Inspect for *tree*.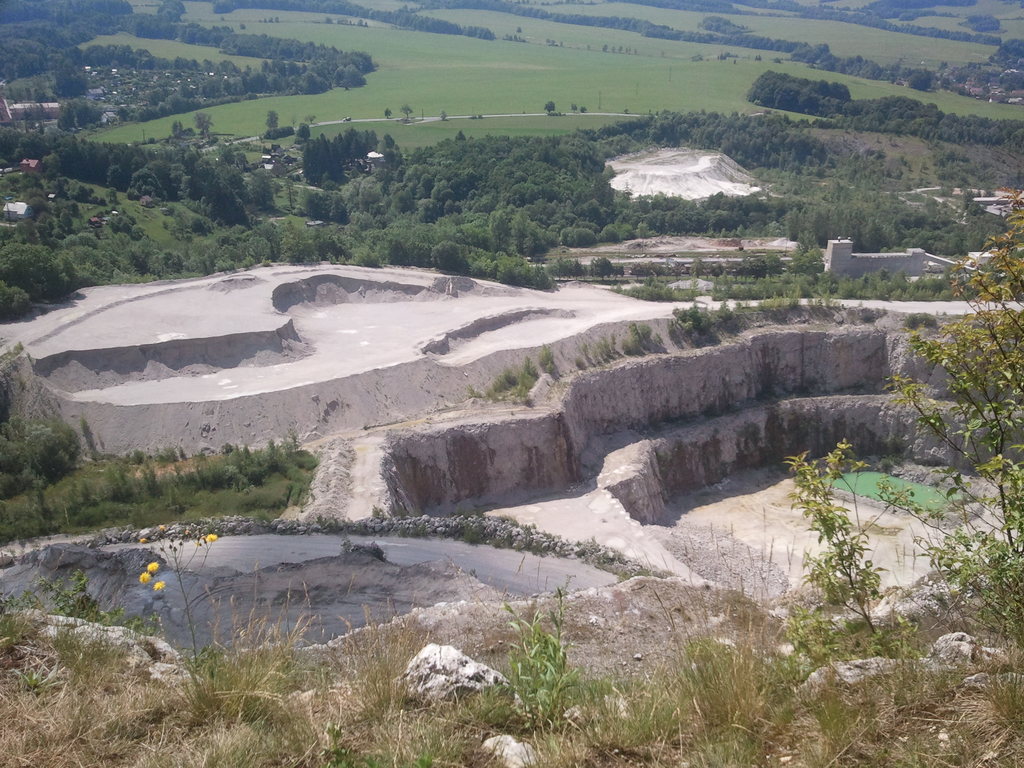
Inspection: (left=262, top=18, right=266, bottom=24).
